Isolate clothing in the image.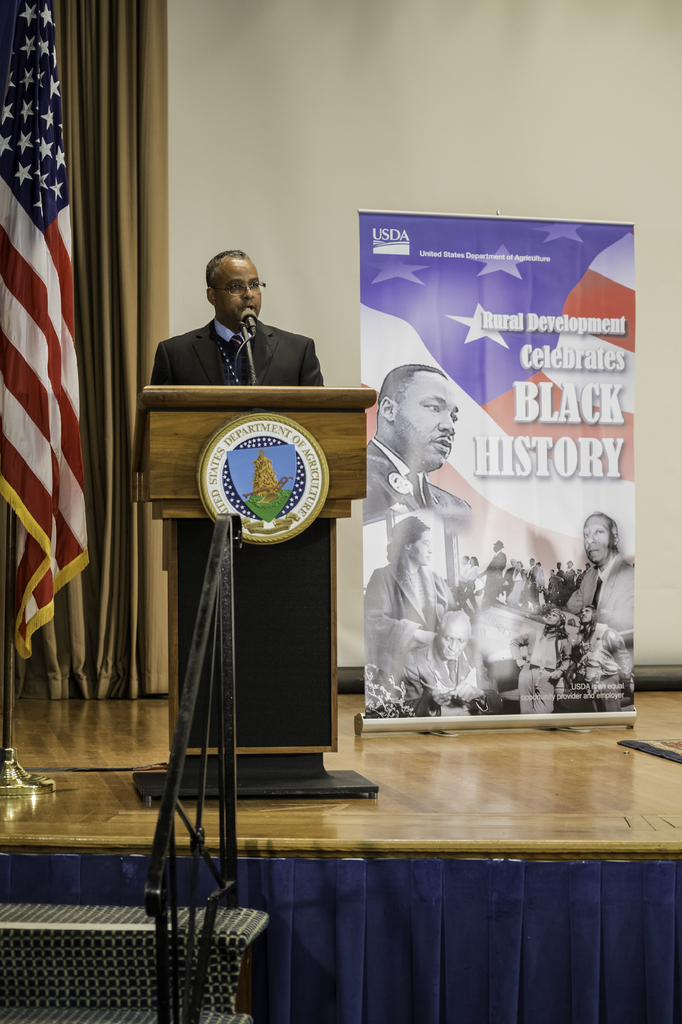
Isolated region: 576 547 633 664.
